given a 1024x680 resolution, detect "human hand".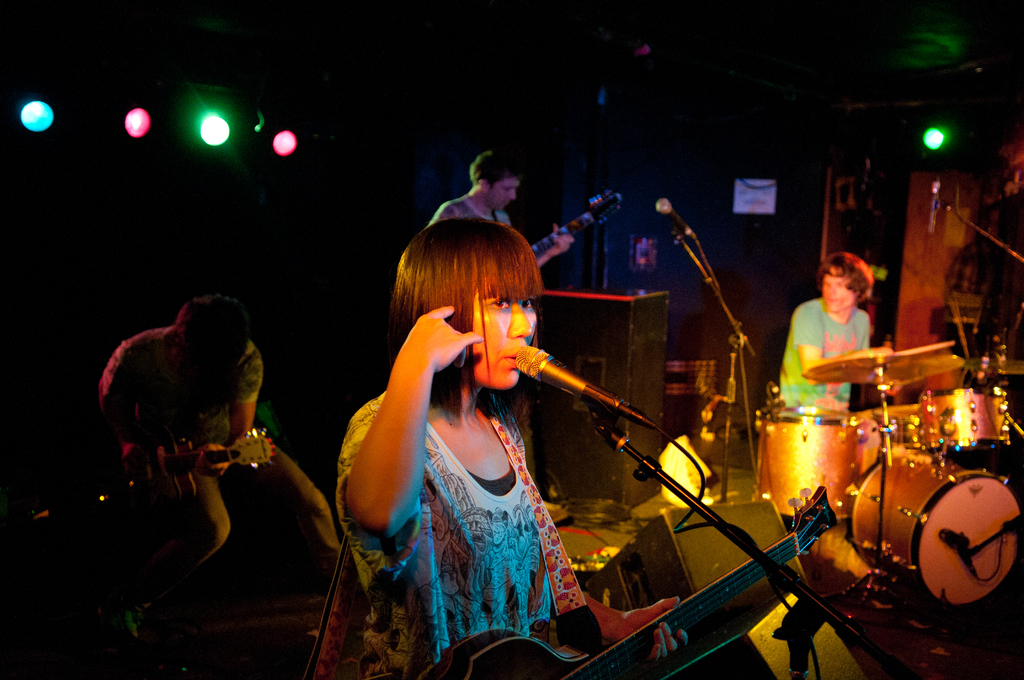
[x1=392, y1=314, x2=481, y2=395].
